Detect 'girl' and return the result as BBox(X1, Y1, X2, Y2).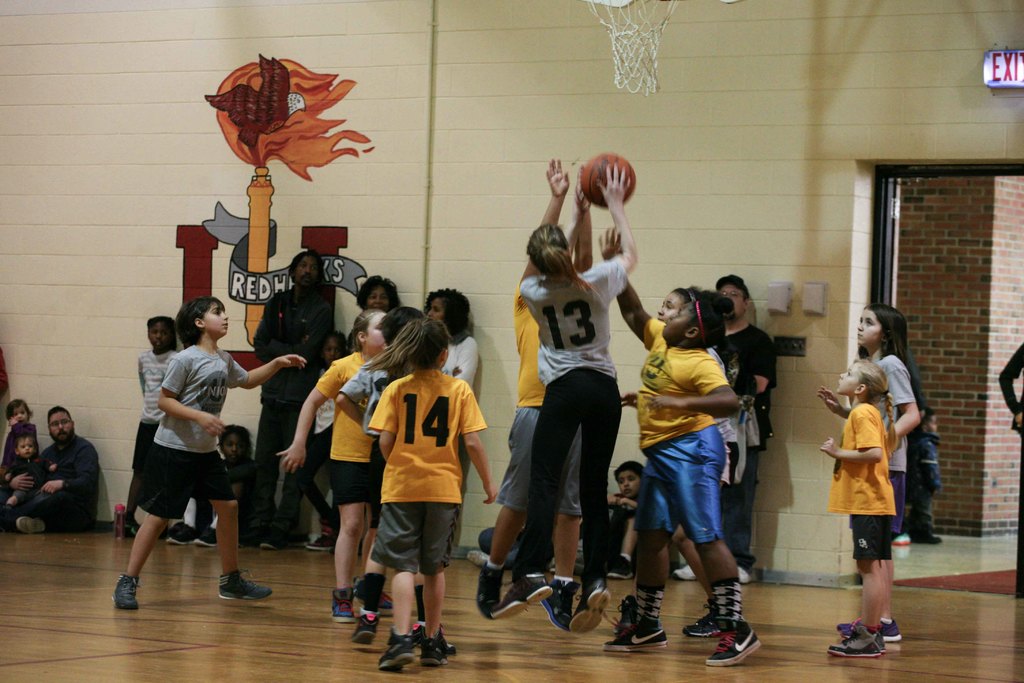
BBox(358, 316, 500, 671).
